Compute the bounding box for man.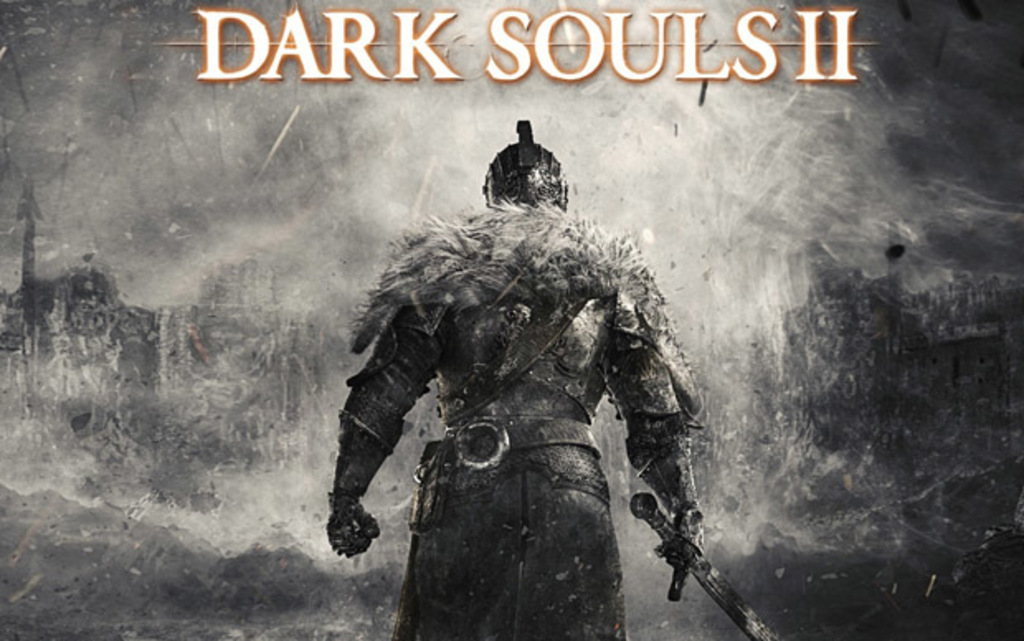
Rect(325, 121, 704, 639).
